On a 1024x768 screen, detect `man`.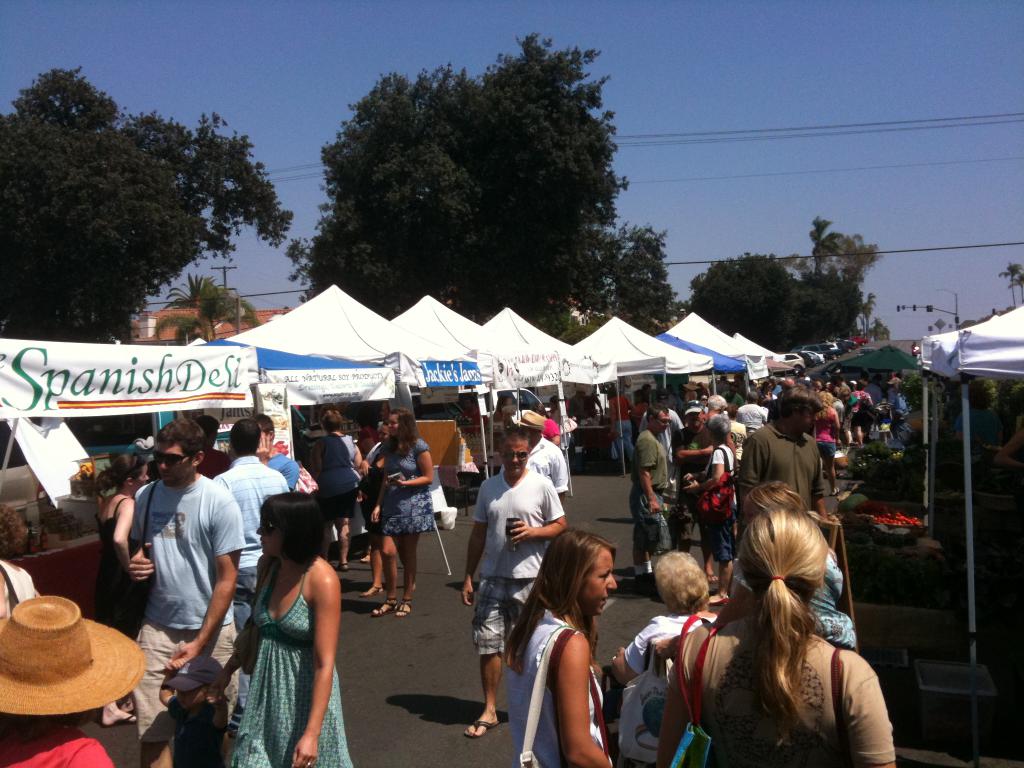
select_region(735, 385, 825, 537).
